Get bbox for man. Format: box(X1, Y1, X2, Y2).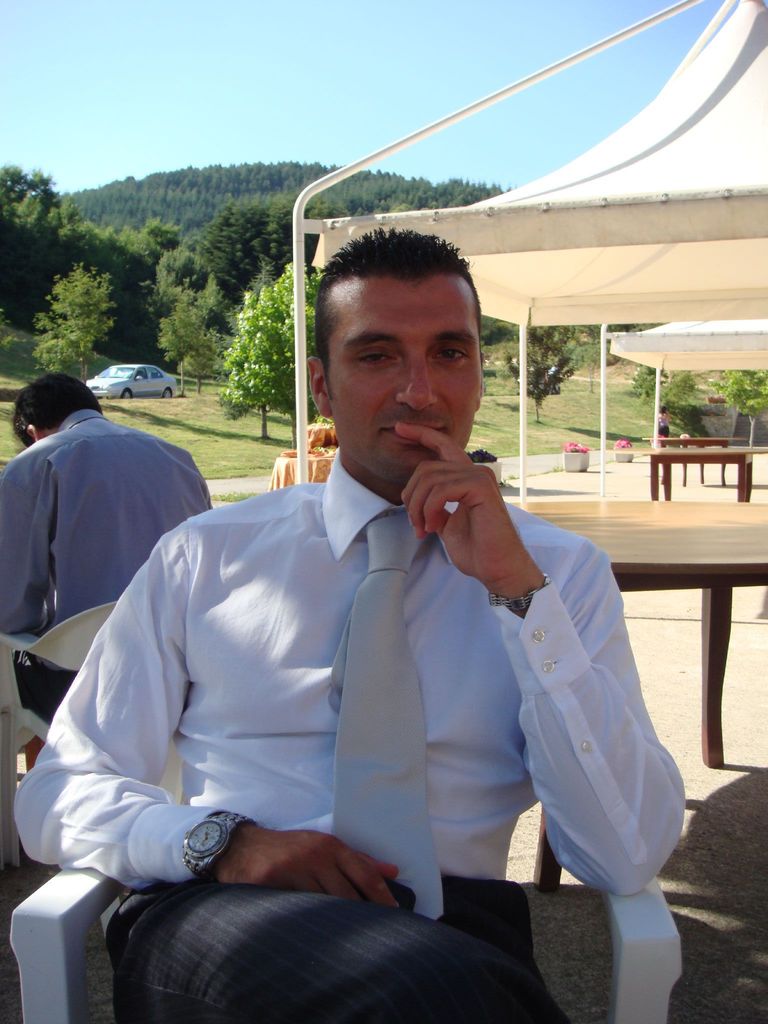
box(0, 370, 218, 755).
